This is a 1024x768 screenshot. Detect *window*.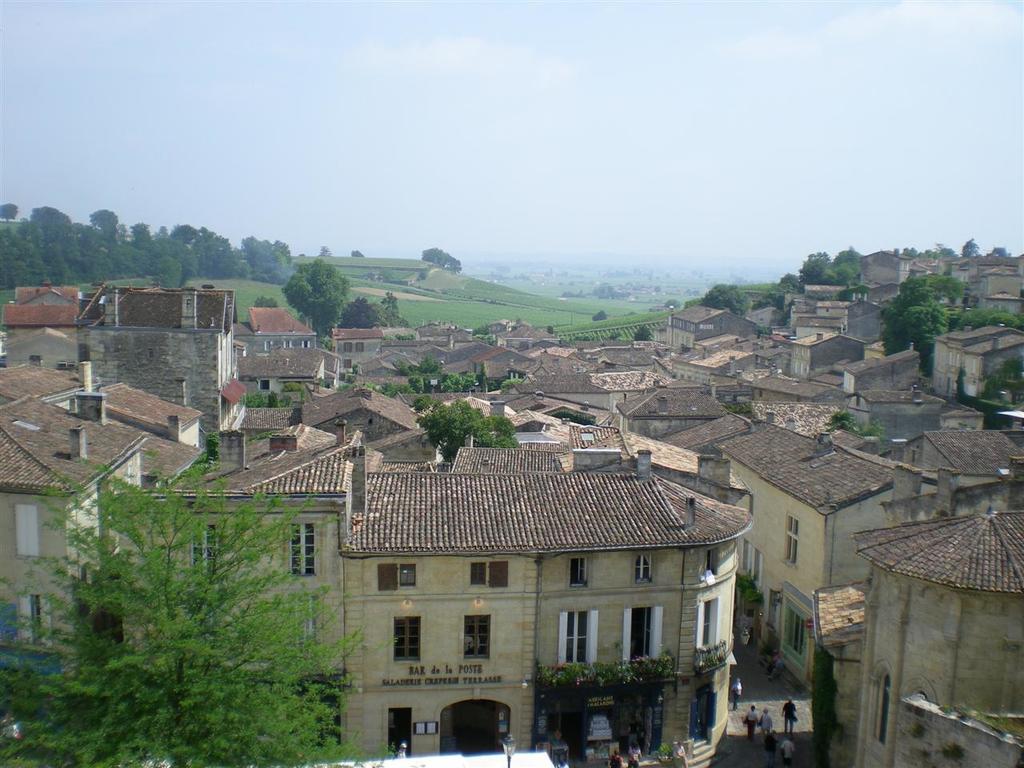
BBox(378, 564, 400, 590).
